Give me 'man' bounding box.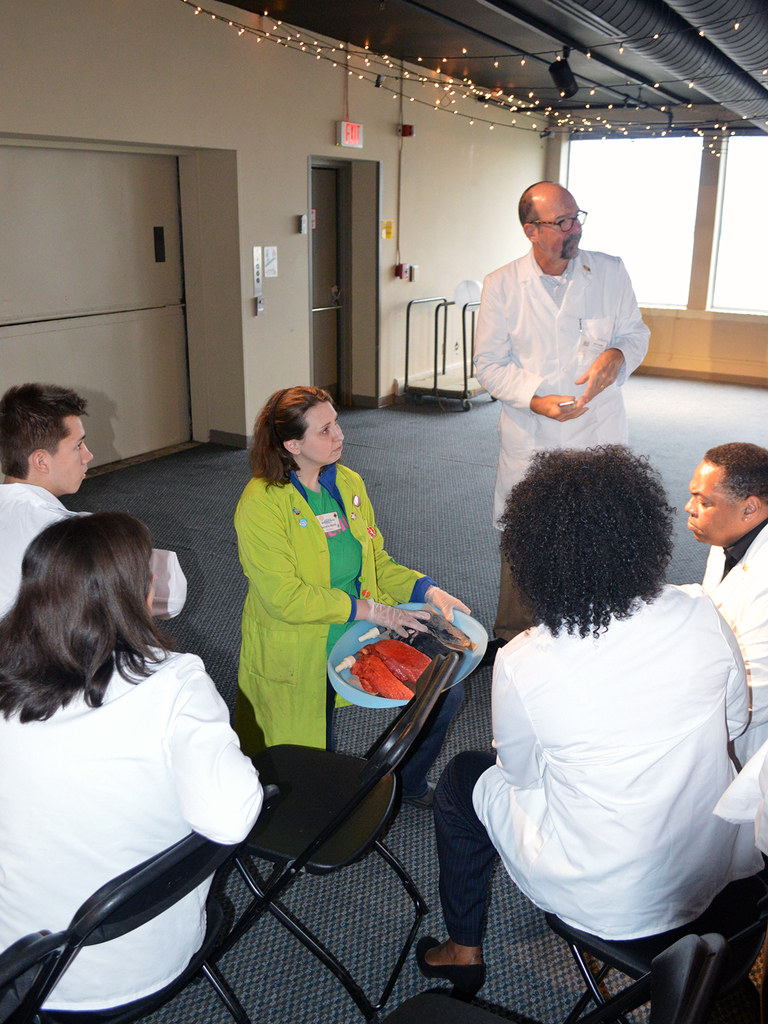
<region>442, 186, 655, 558</region>.
